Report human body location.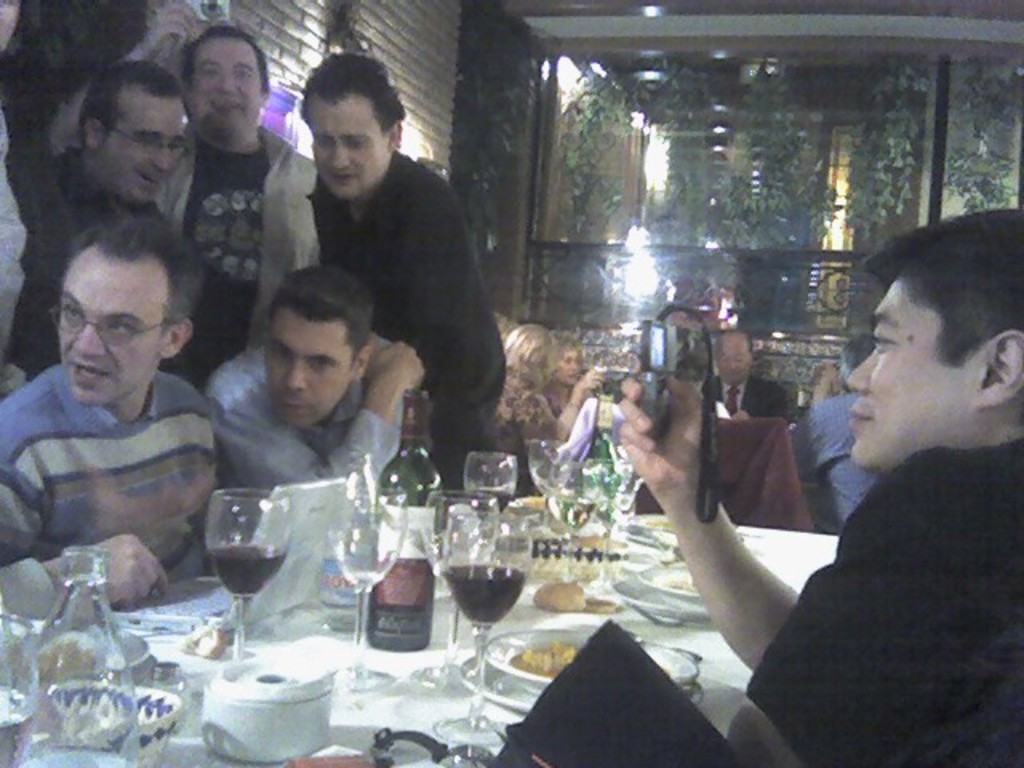
Report: pyautogui.locateOnScreen(621, 379, 1022, 766).
